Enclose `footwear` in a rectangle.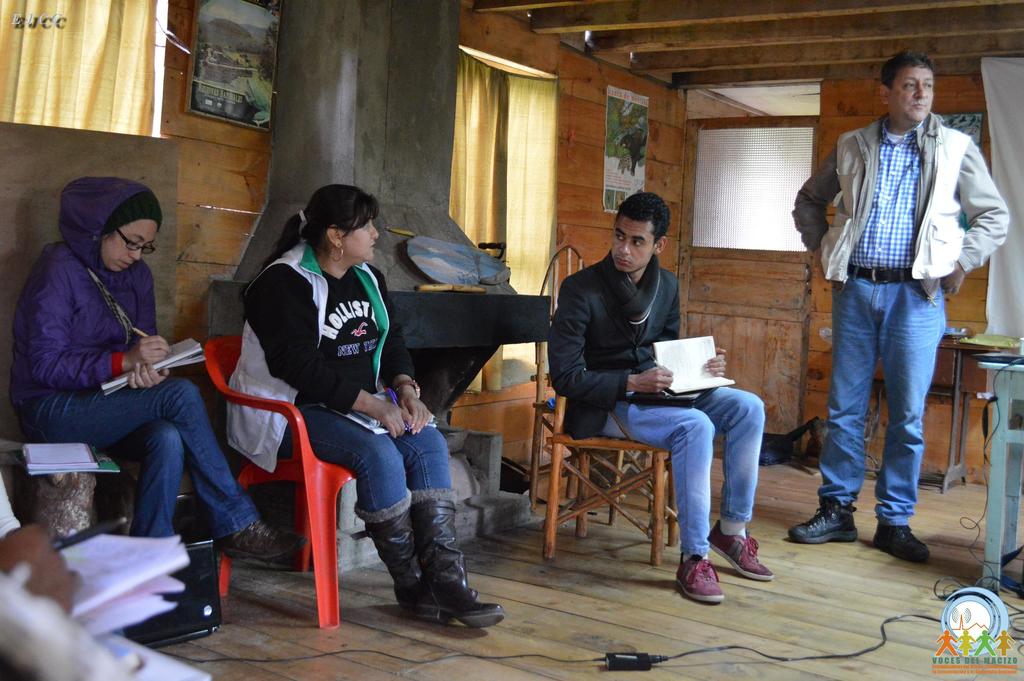
region(870, 518, 929, 564).
